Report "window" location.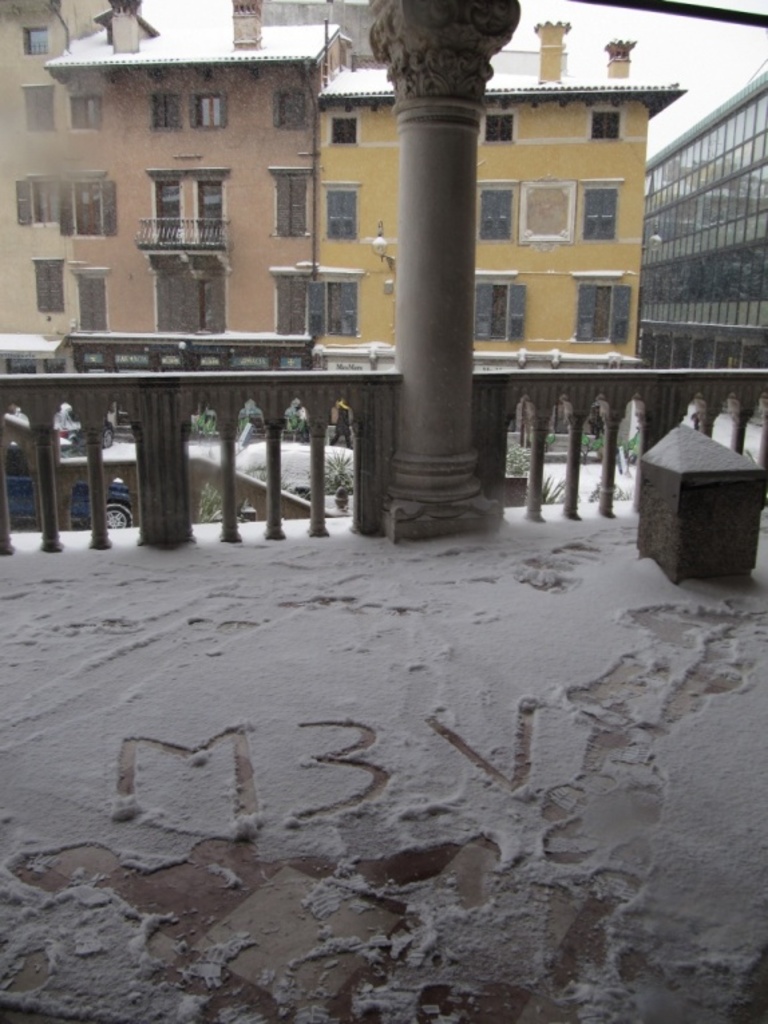
Report: (left=32, top=257, right=63, bottom=309).
